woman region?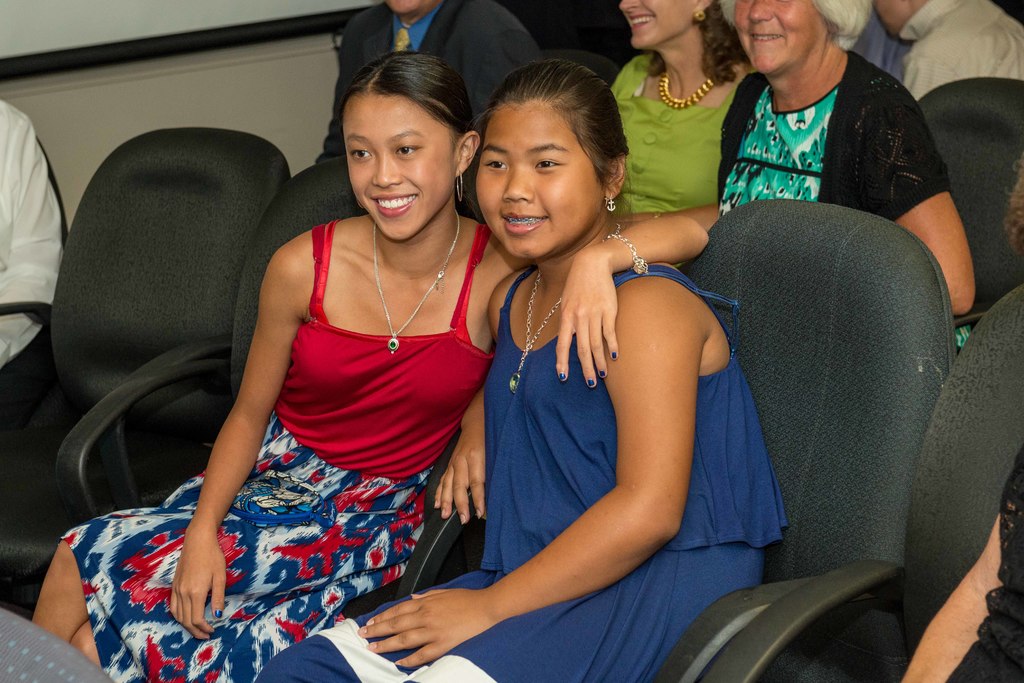
box=[255, 63, 787, 682]
